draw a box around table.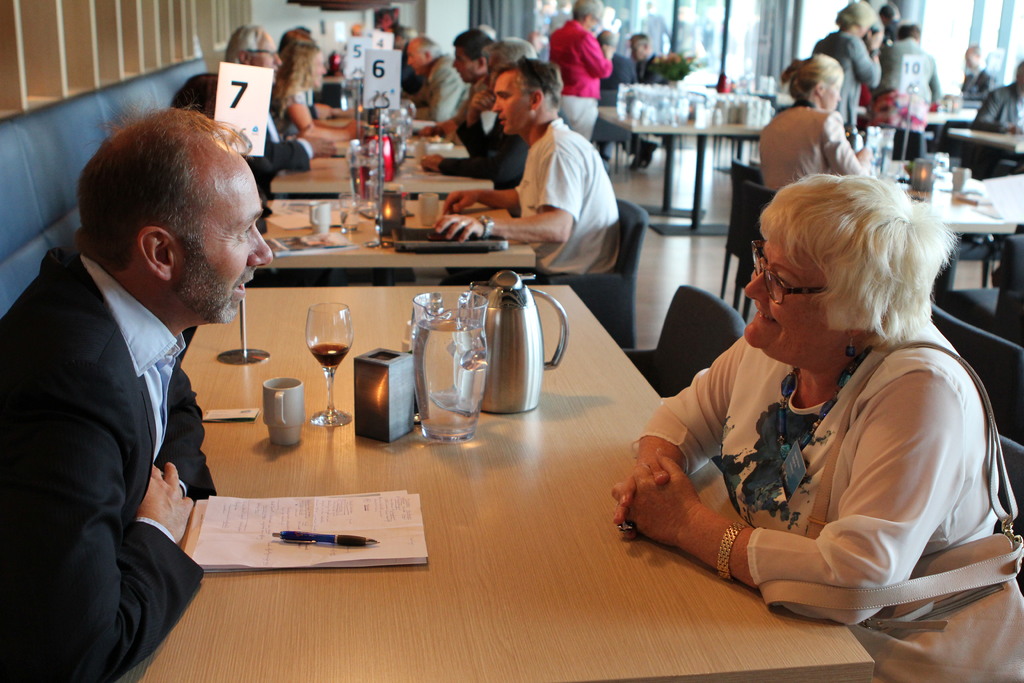
left=597, top=100, right=763, bottom=235.
